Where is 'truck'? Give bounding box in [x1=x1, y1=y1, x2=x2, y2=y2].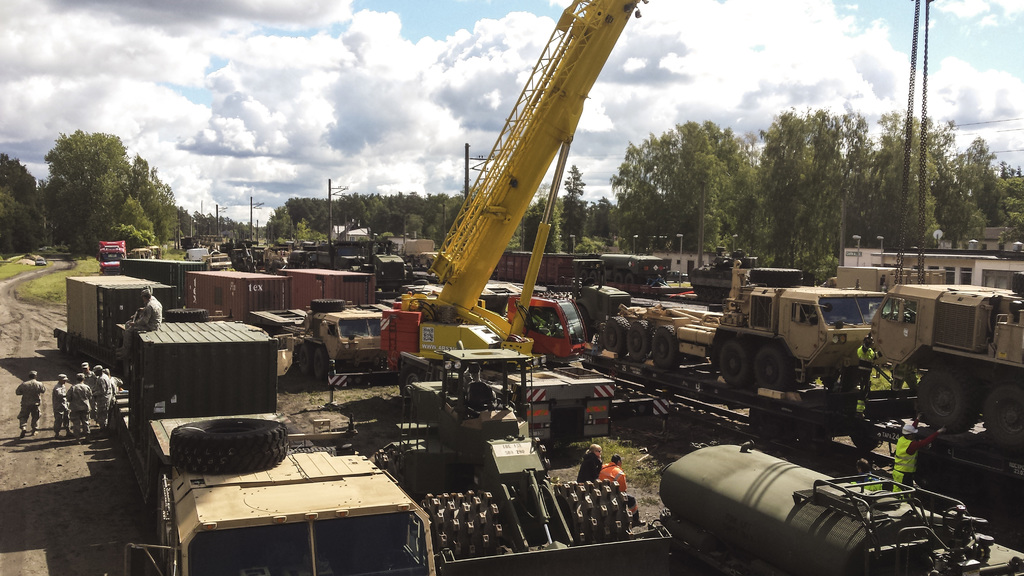
[x1=278, y1=266, x2=374, y2=314].
